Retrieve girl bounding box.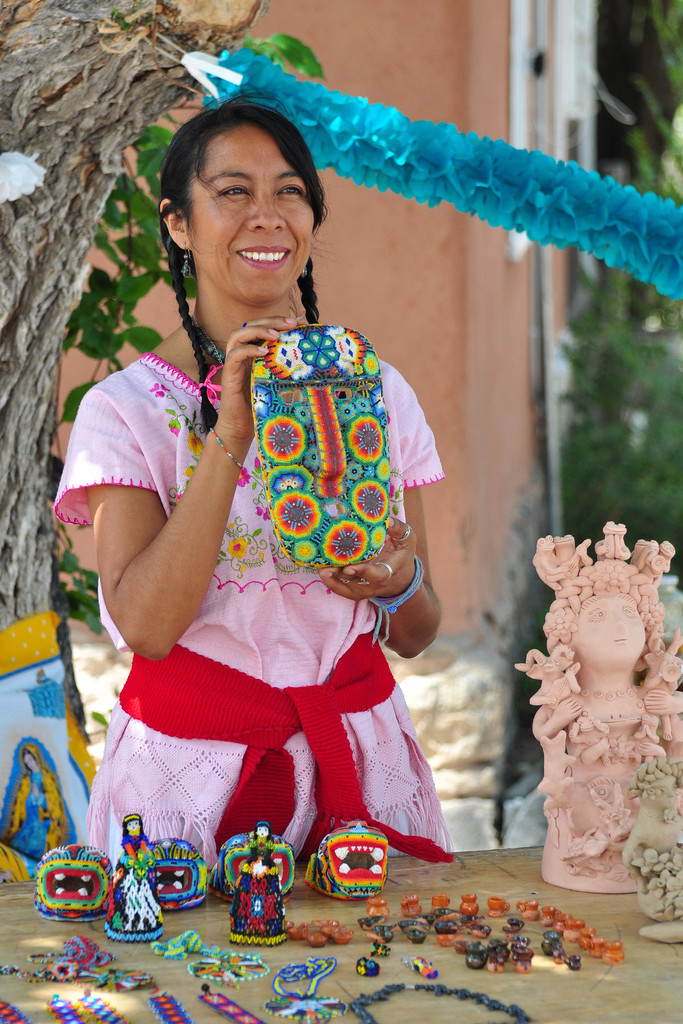
Bounding box: bbox=[55, 101, 445, 874].
